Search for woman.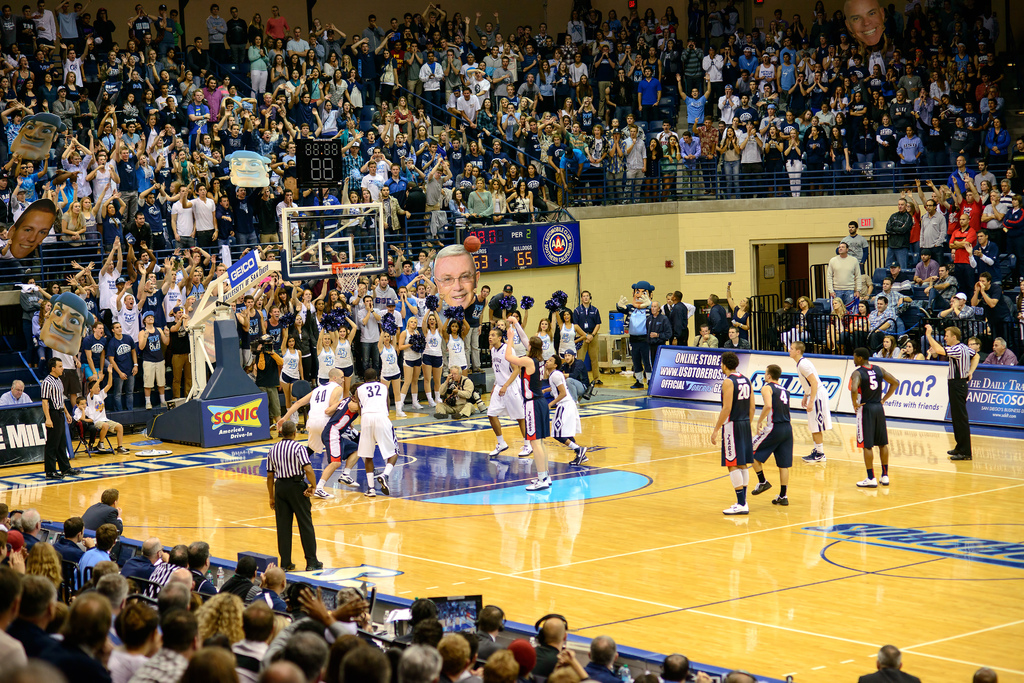
Found at [left=248, top=36, right=269, bottom=101].
